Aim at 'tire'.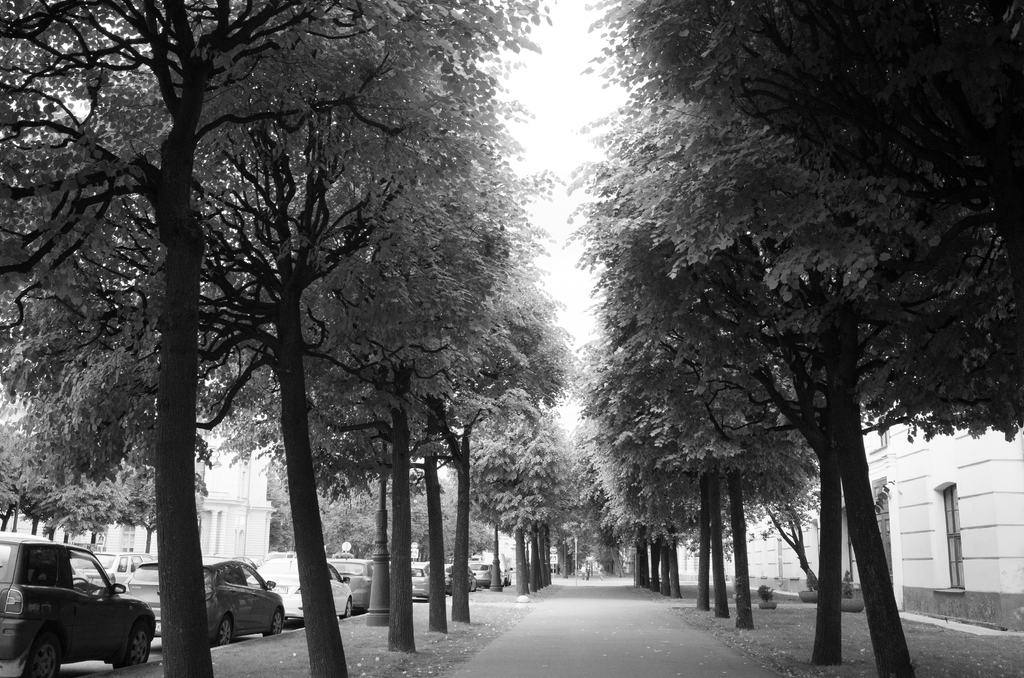
Aimed at bbox=(346, 596, 354, 617).
